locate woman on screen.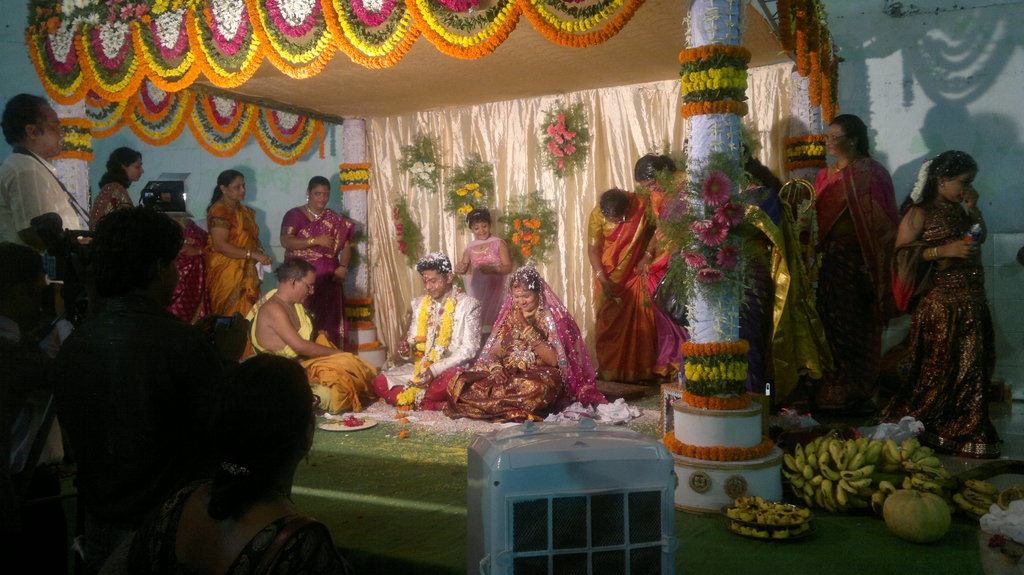
On screen at left=202, top=167, right=272, bottom=365.
